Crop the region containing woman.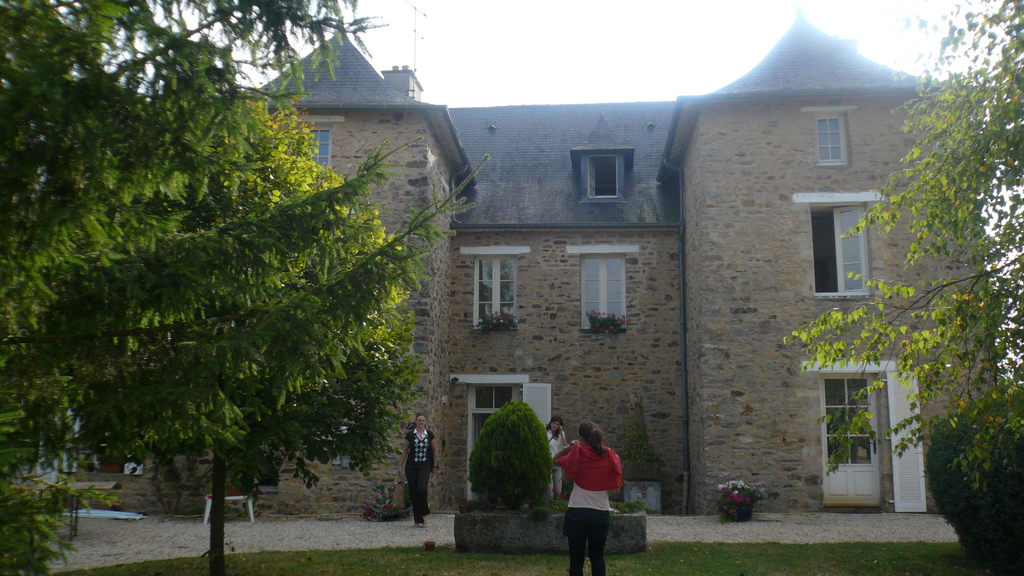
Crop region: 541/416/628/575.
